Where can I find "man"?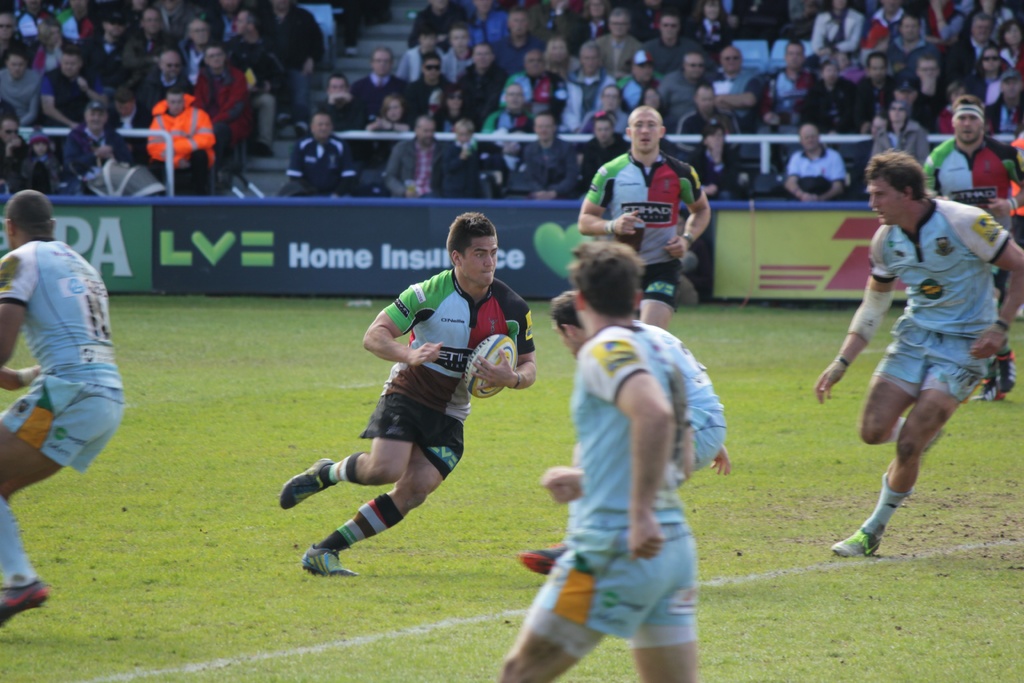
You can find it at bbox=[0, 188, 125, 630].
